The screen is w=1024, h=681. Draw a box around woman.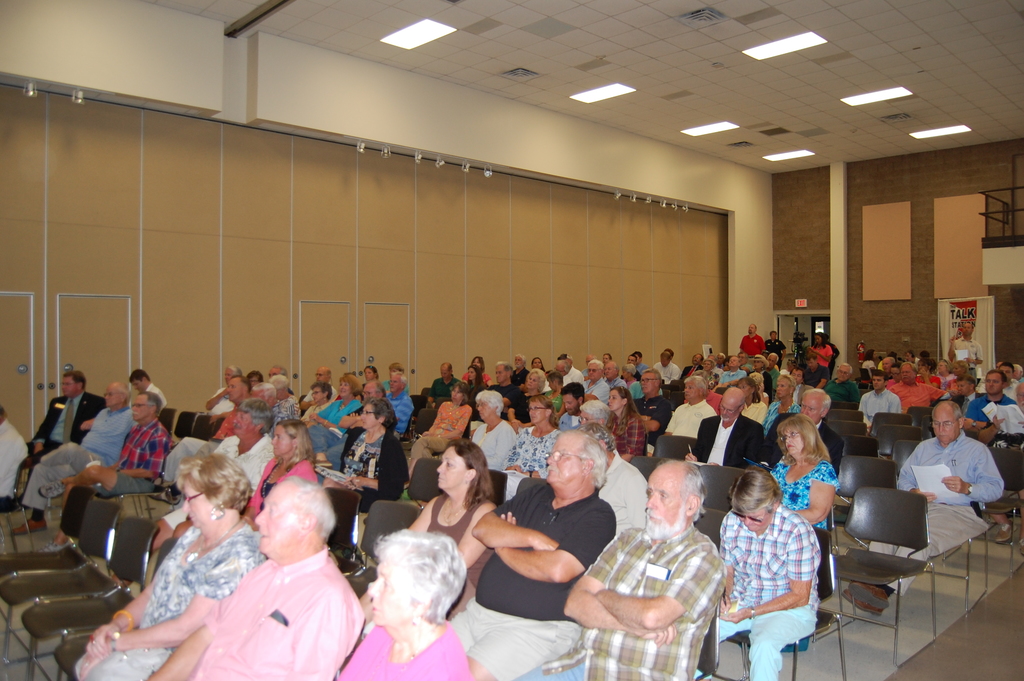
region(459, 356, 495, 386).
